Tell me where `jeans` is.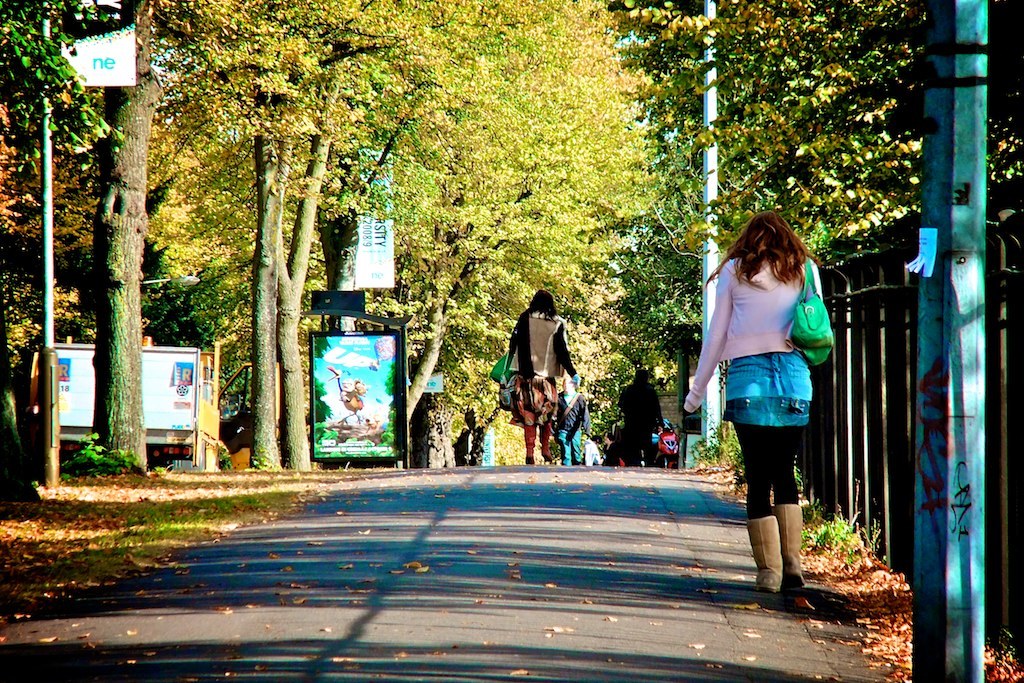
`jeans` is at {"left": 737, "top": 427, "right": 803, "bottom": 519}.
